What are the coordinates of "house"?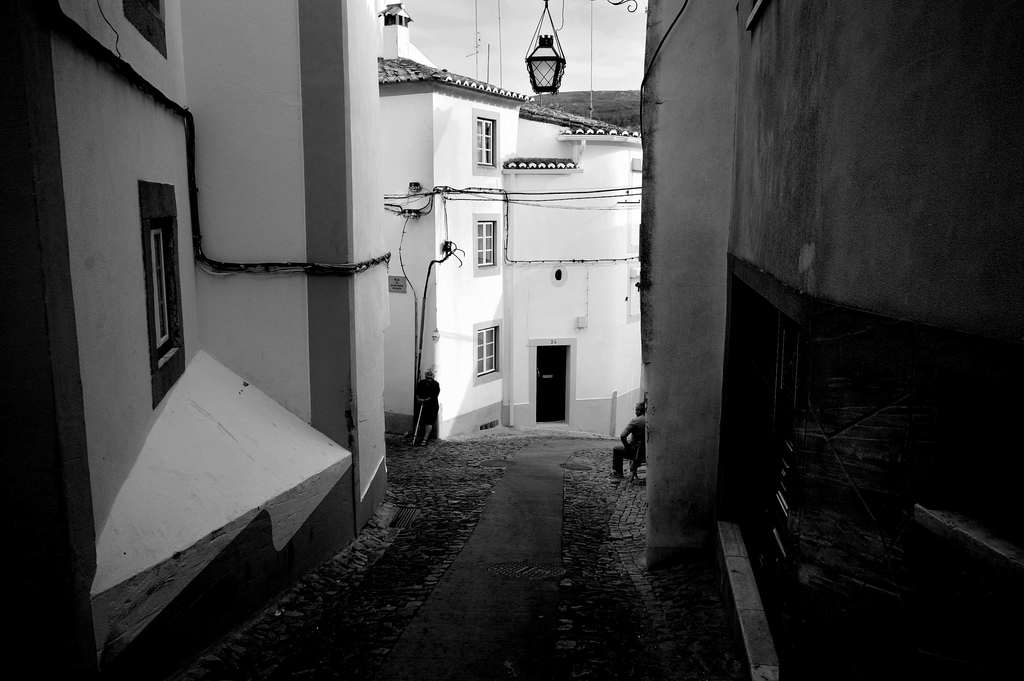
645/4/1023/680.
